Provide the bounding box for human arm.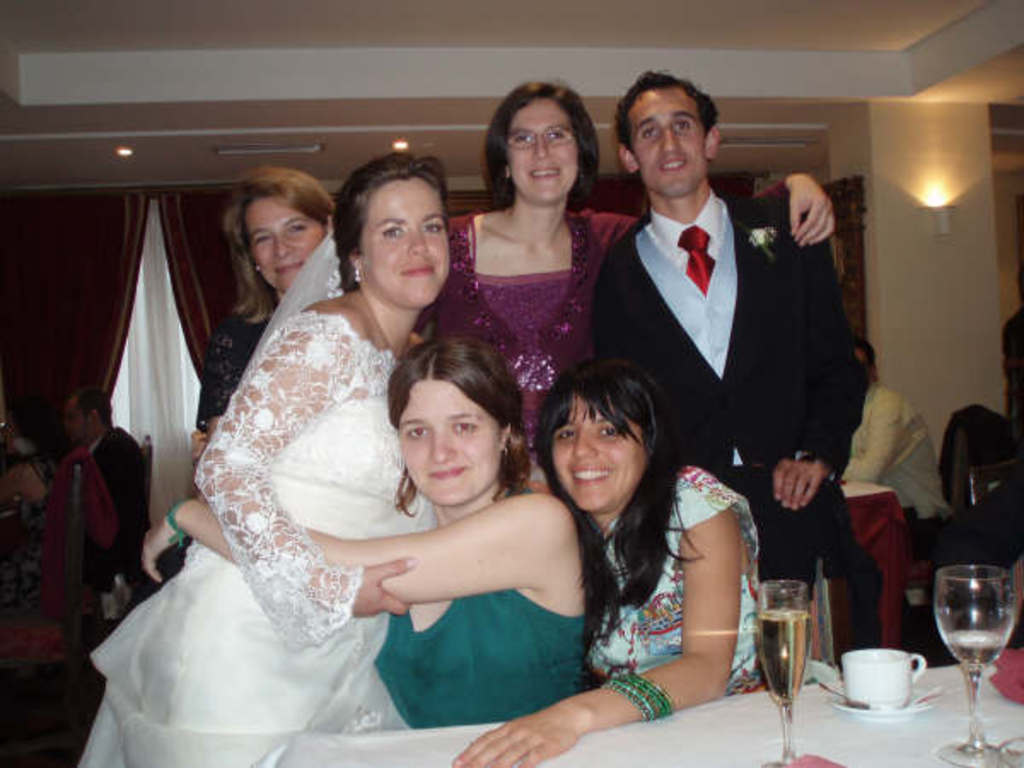
[x1=181, y1=319, x2=259, y2=473].
